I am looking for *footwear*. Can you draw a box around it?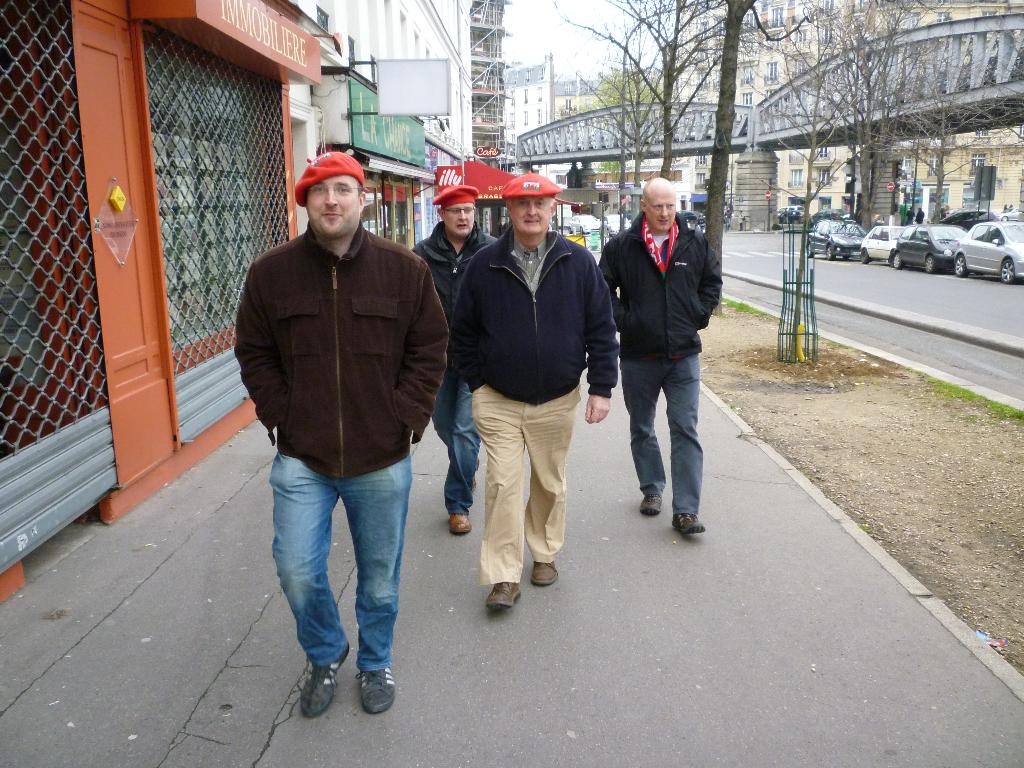
Sure, the bounding box is 638, 495, 664, 519.
